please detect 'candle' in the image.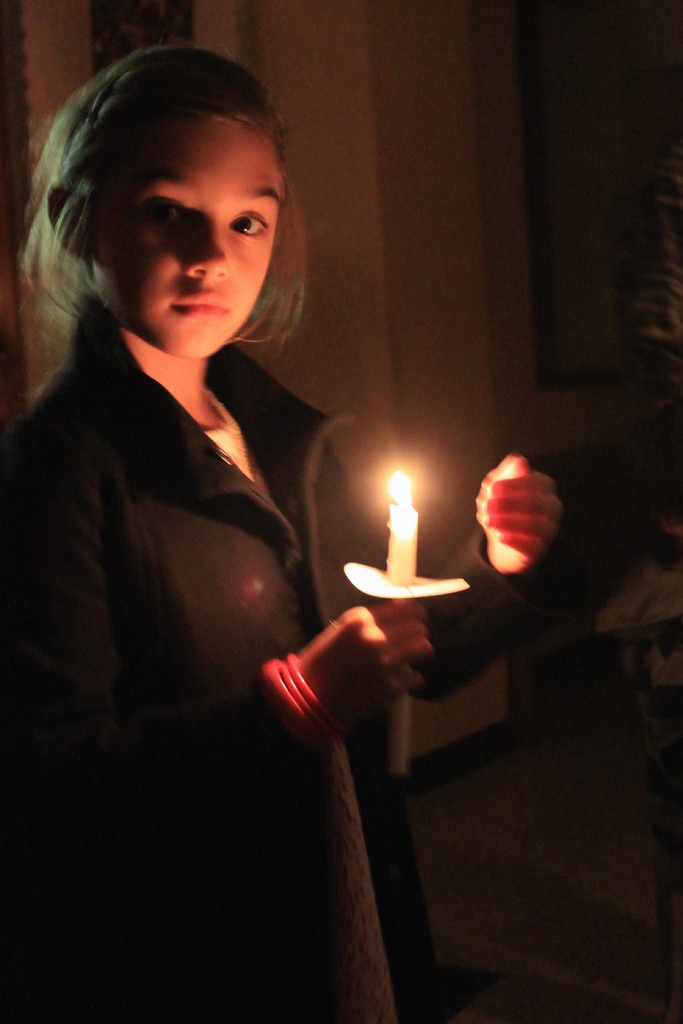
bbox(383, 468, 414, 588).
